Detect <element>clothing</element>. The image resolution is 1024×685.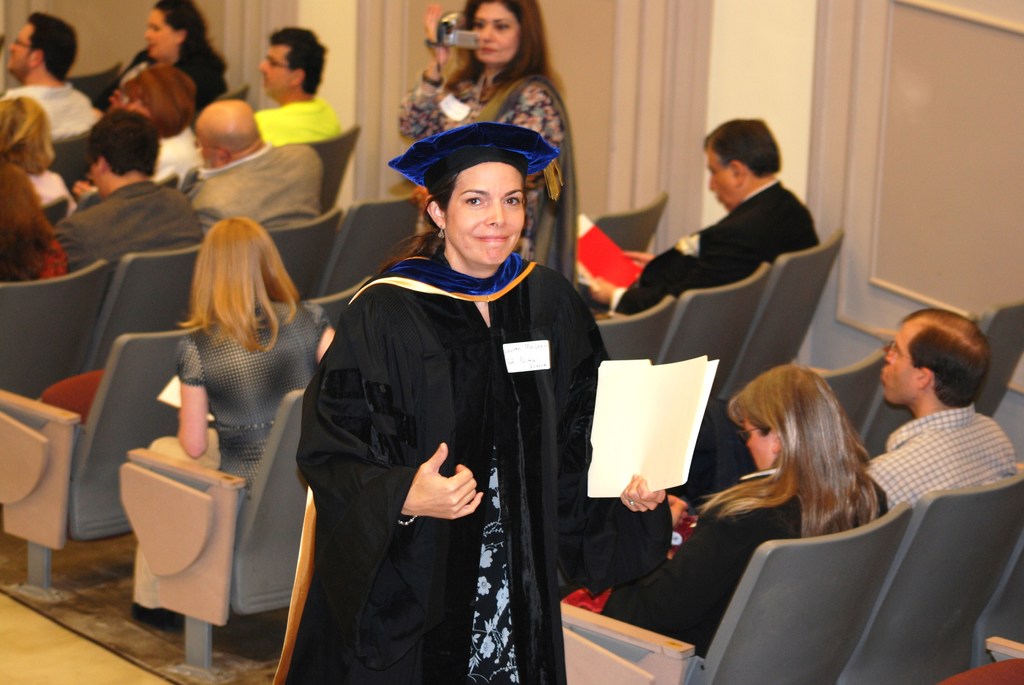
42,185,223,273.
